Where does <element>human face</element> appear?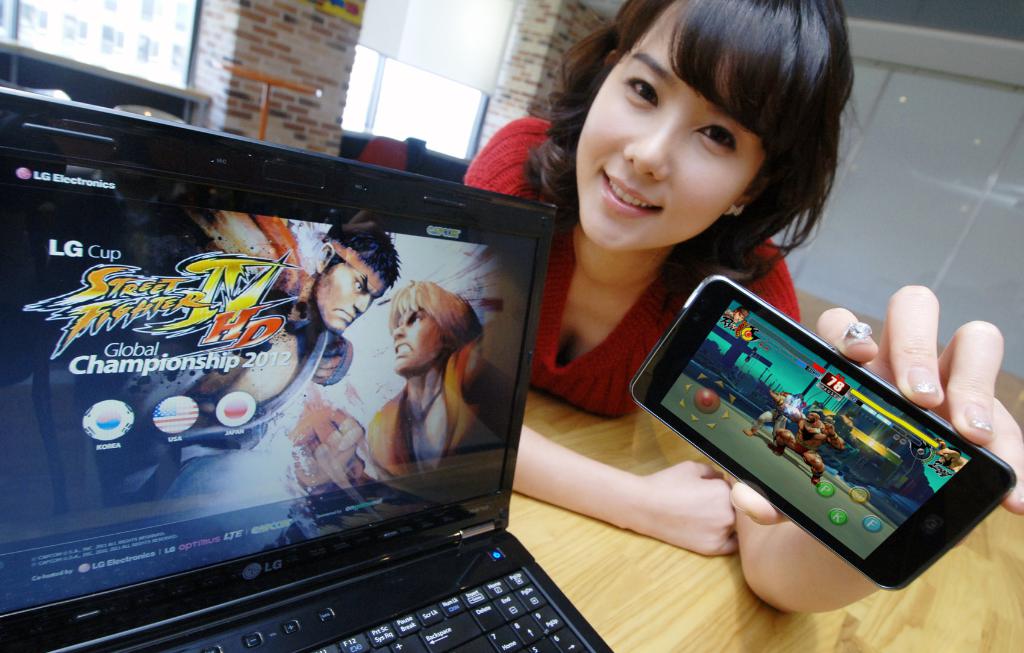
Appears at Rect(394, 302, 438, 373).
